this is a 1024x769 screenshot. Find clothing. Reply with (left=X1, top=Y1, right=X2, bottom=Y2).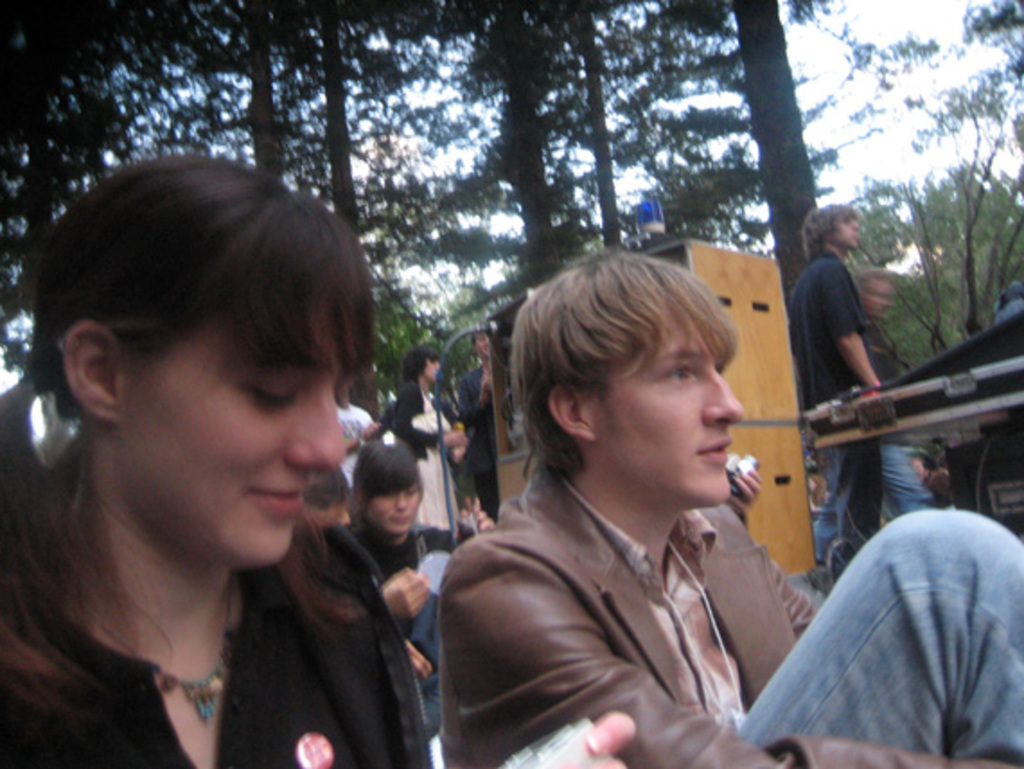
(left=794, top=255, right=923, bottom=559).
